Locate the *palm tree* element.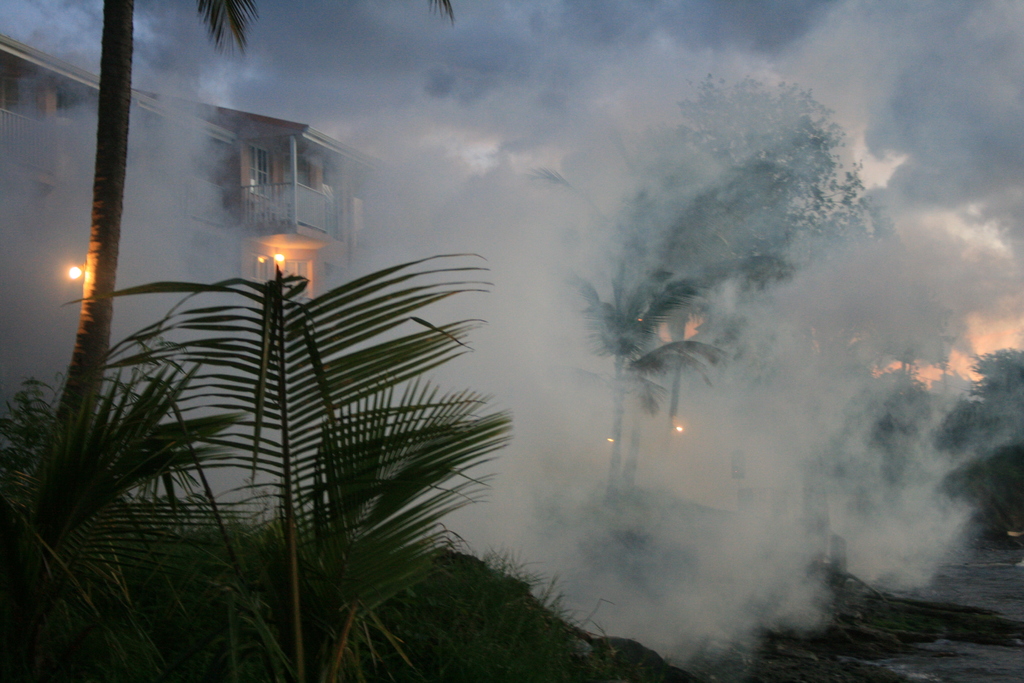
Element bbox: (961, 339, 1023, 489).
